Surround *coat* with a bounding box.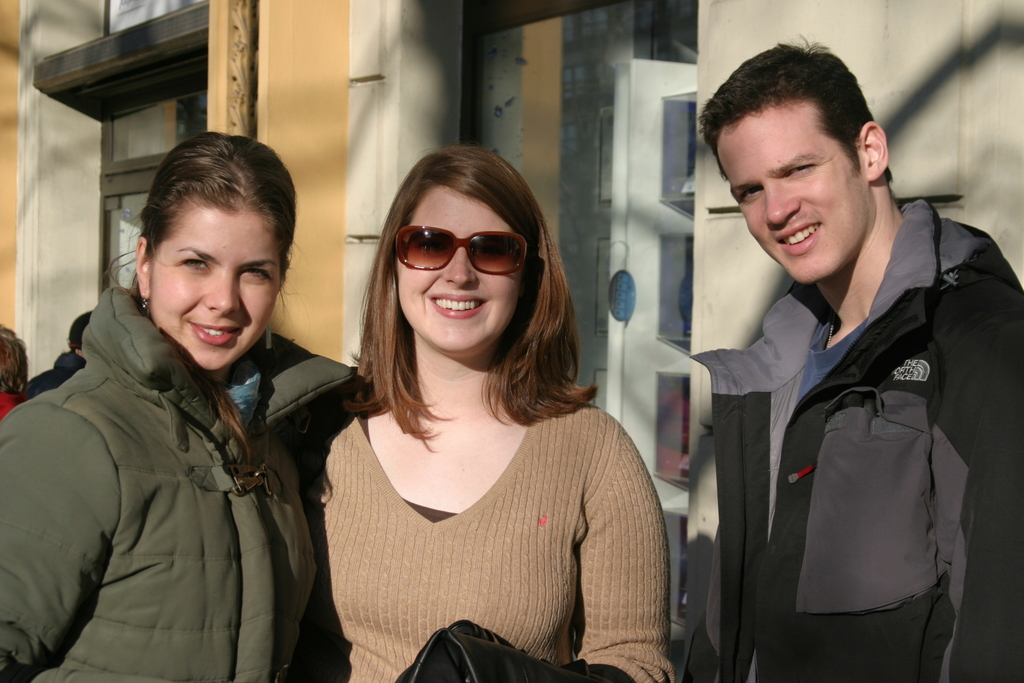
locate(682, 202, 1023, 682).
